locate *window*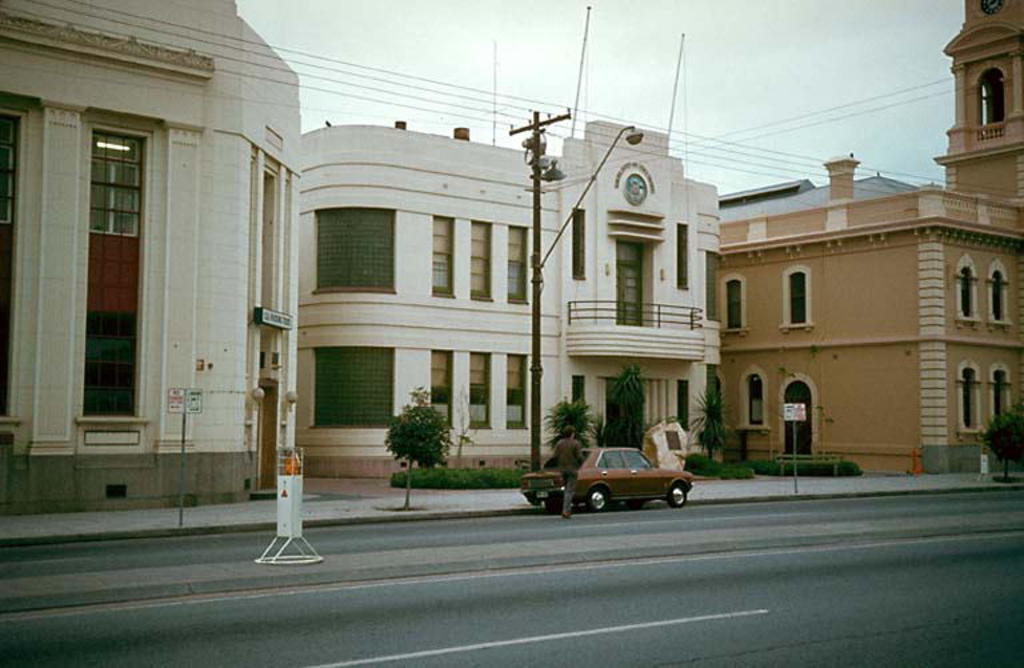
(x1=508, y1=355, x2=529, y2=431)
